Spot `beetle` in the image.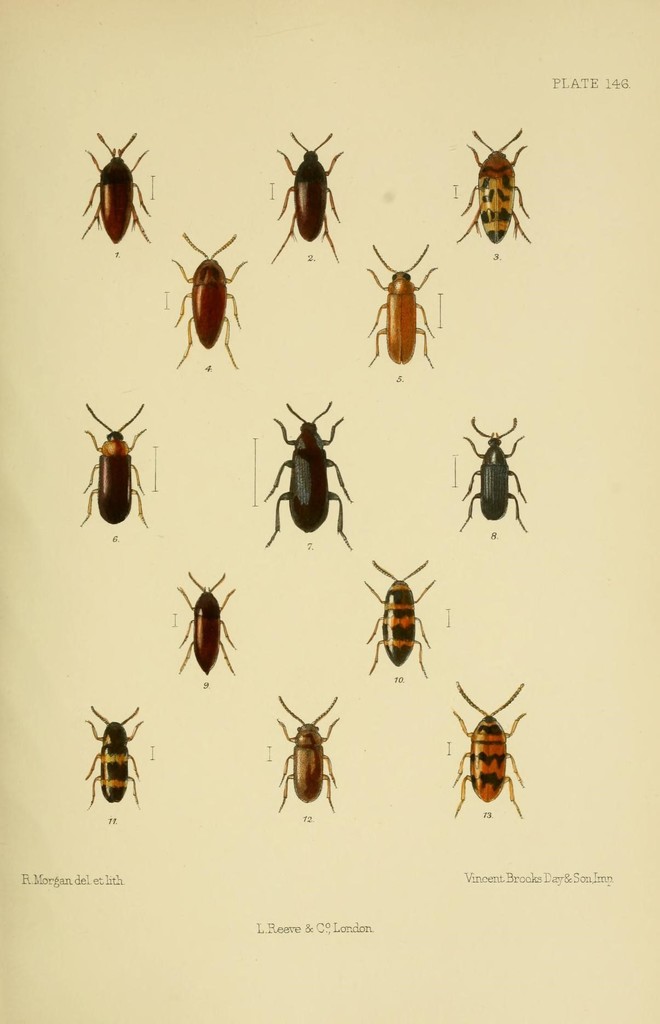
`beetle` found at l=459, t=414, r=536, b=536.
